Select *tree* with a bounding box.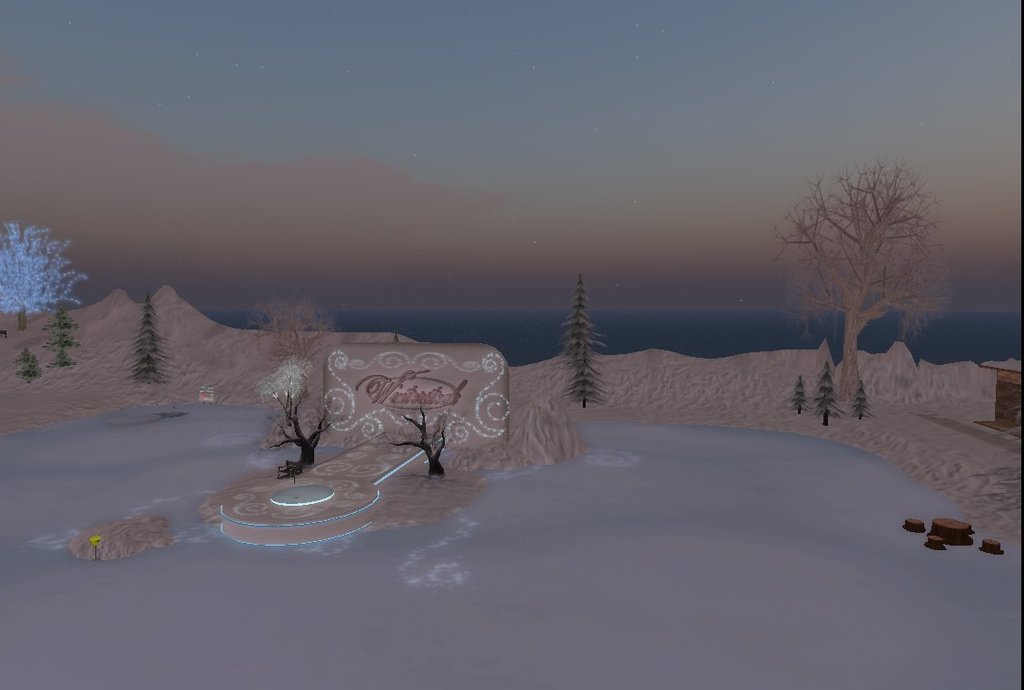
region(12, 343, 44, 383).
